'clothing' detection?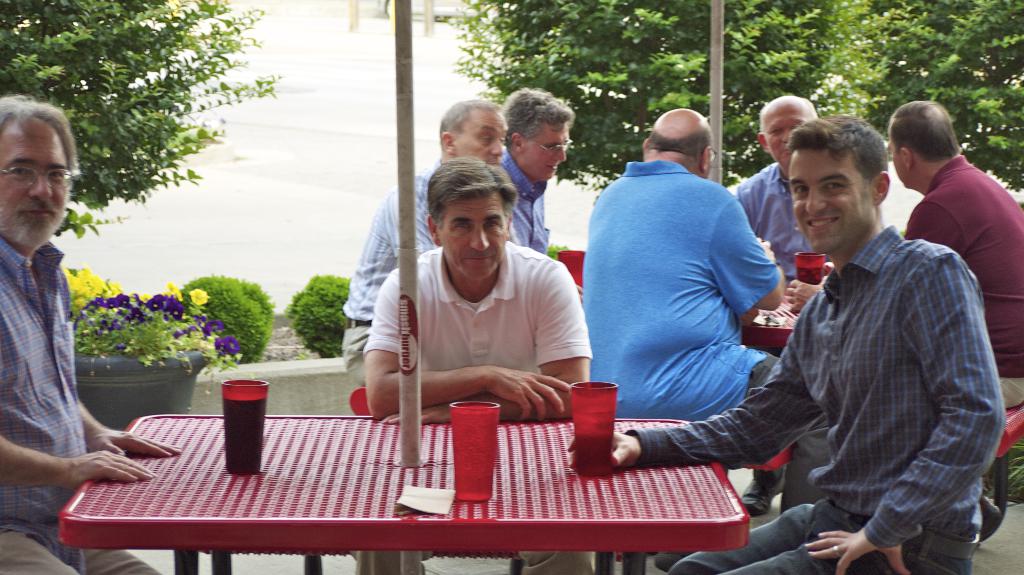
{"x1": 493, "y1": 150, "x2": 548, "y2": 255}
